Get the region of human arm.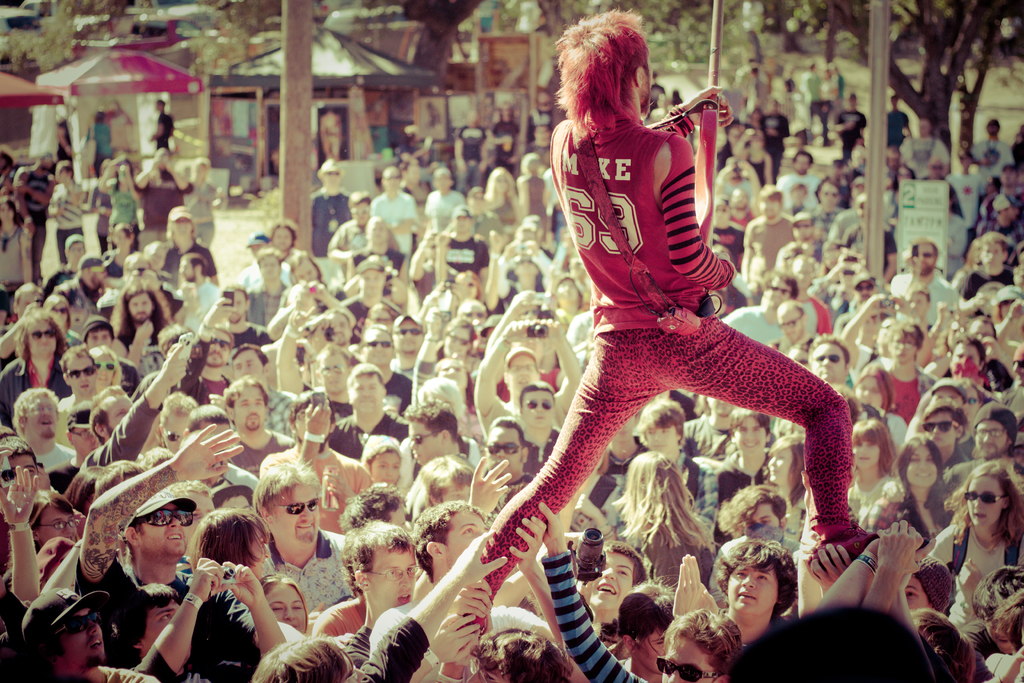
[662, 86, 730, 138].
